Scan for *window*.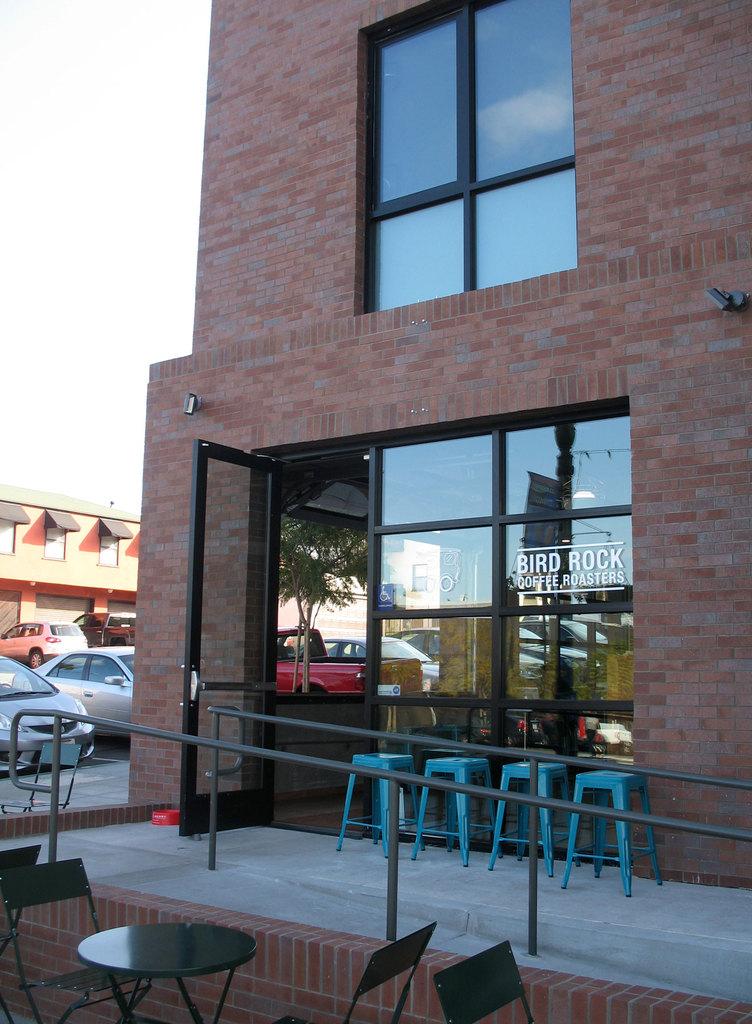
Scan result: crop(0, 514, 17, 554).
